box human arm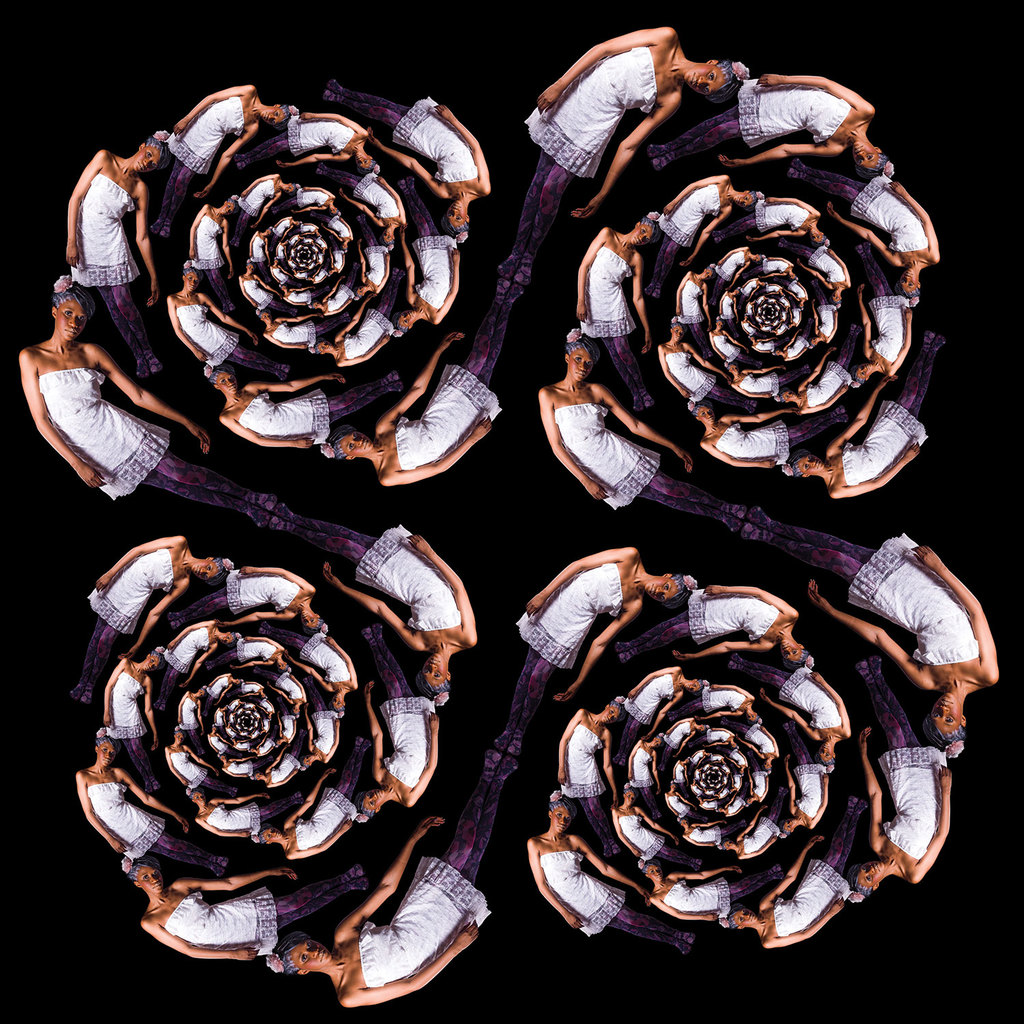
detection(283, 650, 330, 692)
